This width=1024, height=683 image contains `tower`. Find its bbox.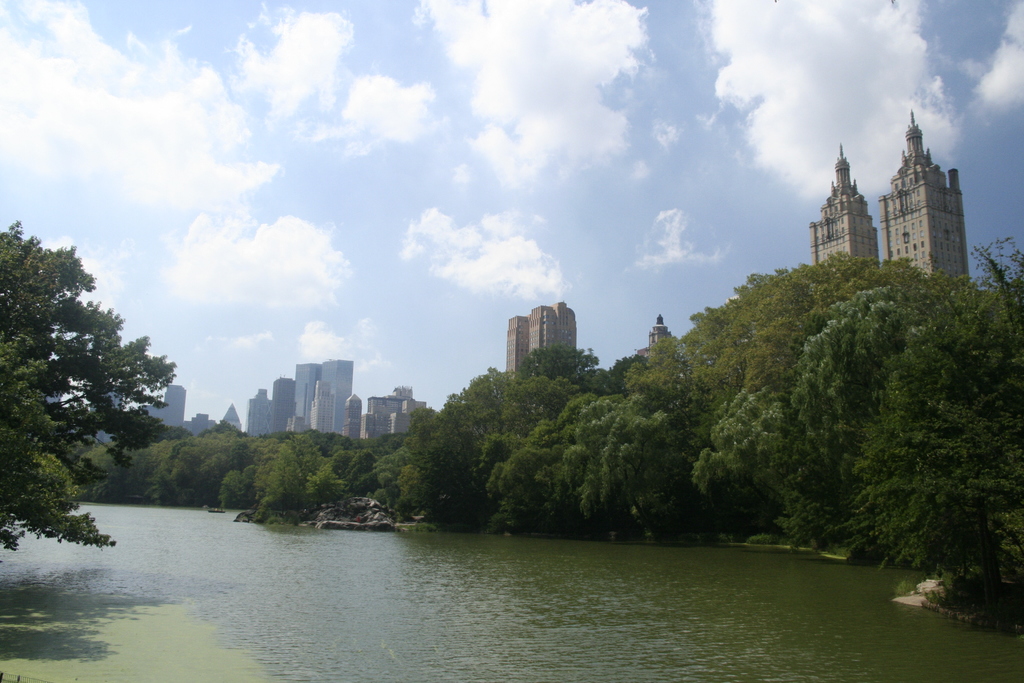
x1=323 y1=356 x2=354 y2=439.
